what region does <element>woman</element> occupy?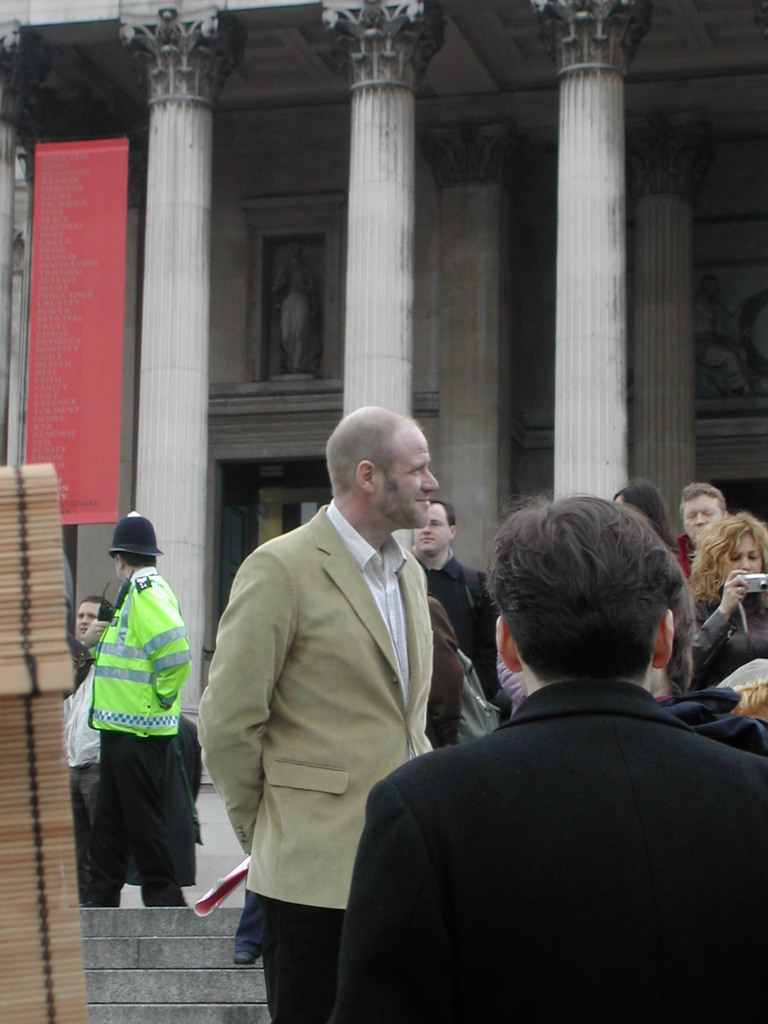
BBox(684, 515, 767, 716).
